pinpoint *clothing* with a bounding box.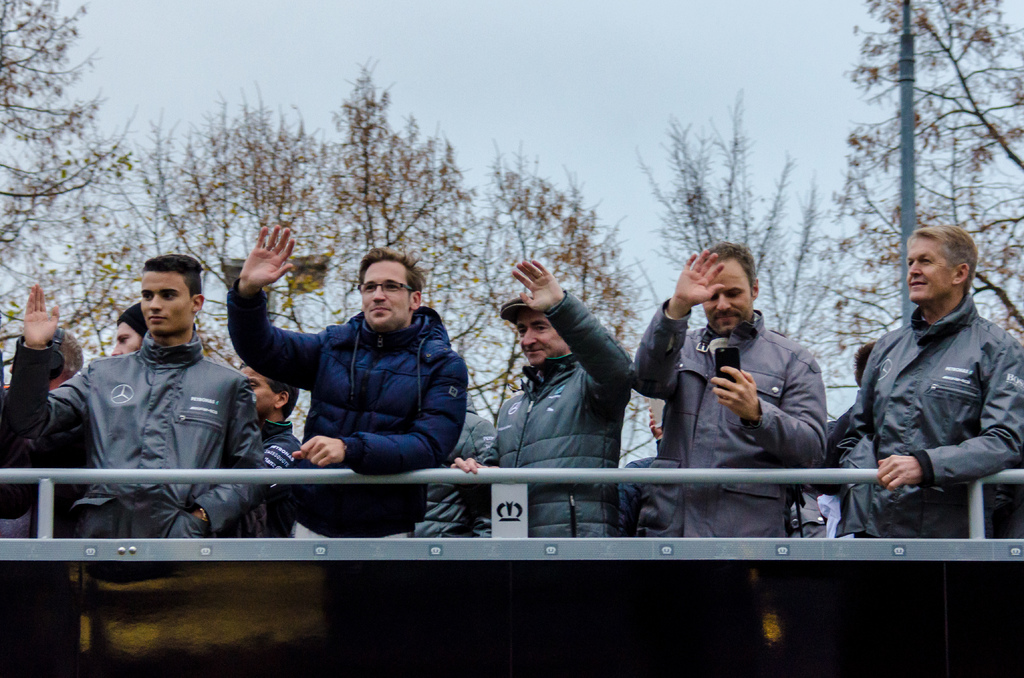
crop(829, 228, 1021, 554).
